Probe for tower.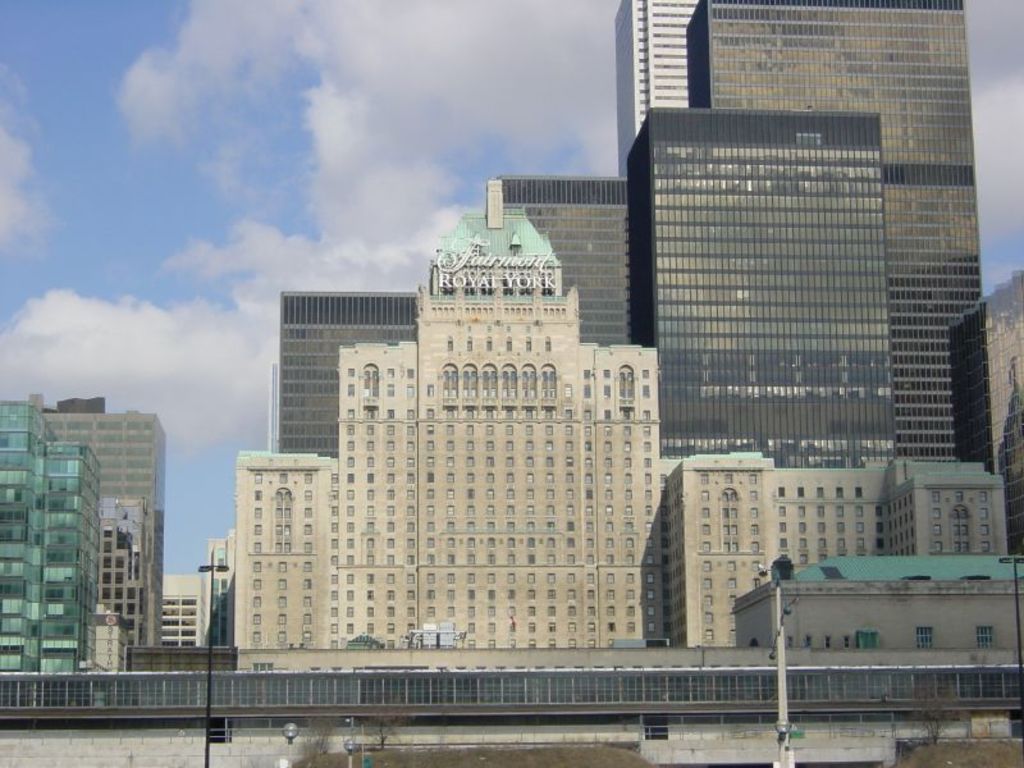
Probe result: 44:408:174:653.
